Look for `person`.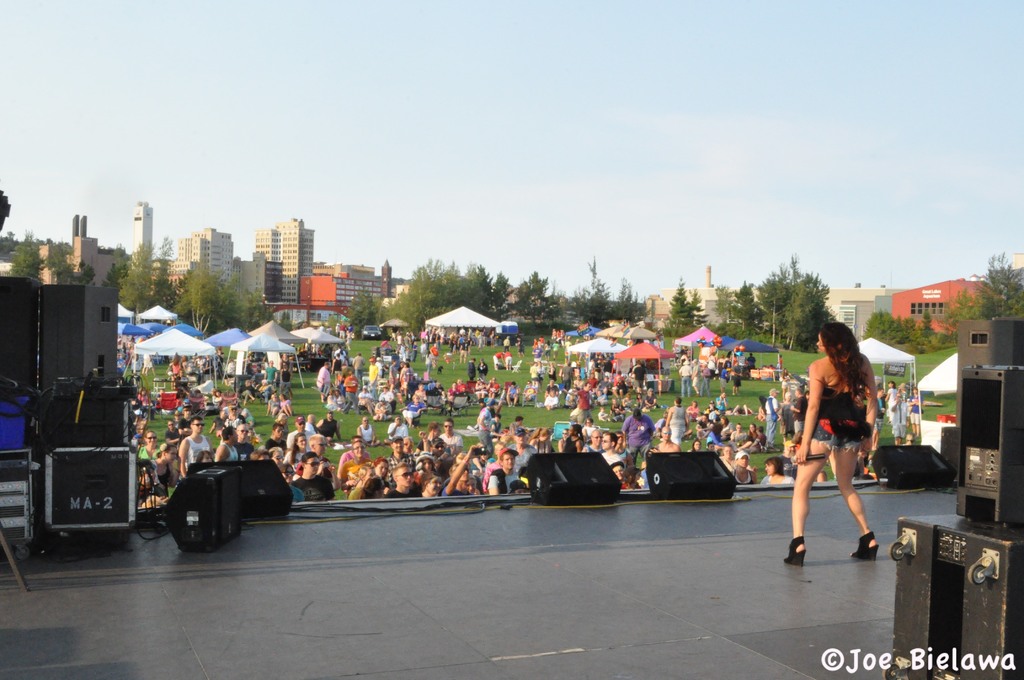
Found: {"left": 236, "top": 378, "right": 255, "bottom": 406}.
